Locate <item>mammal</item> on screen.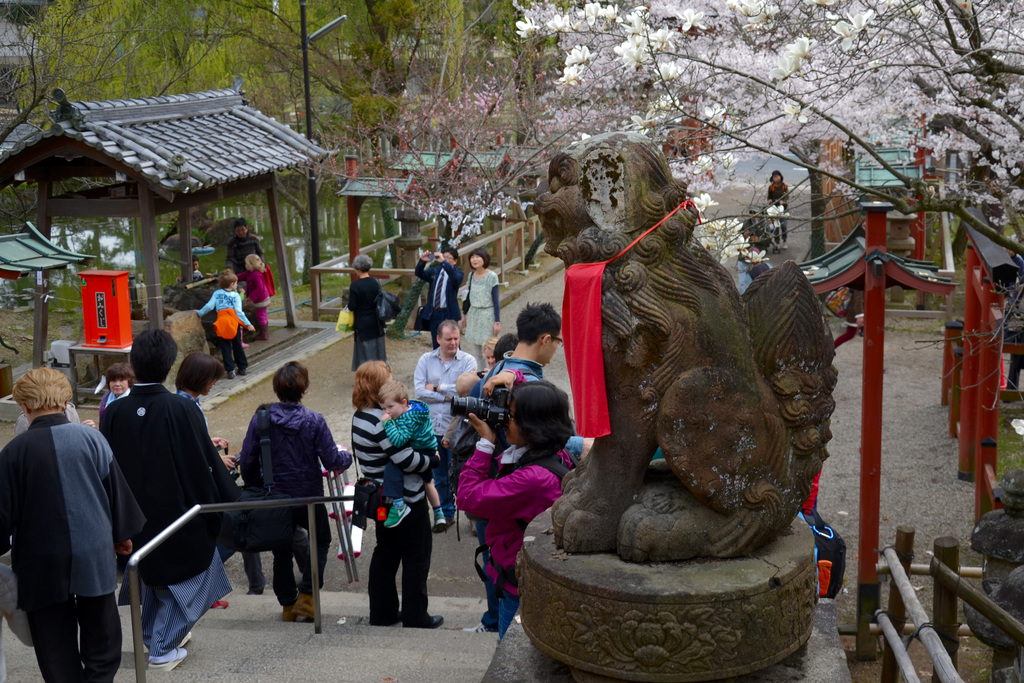
On screen at [193,268,255,374].
